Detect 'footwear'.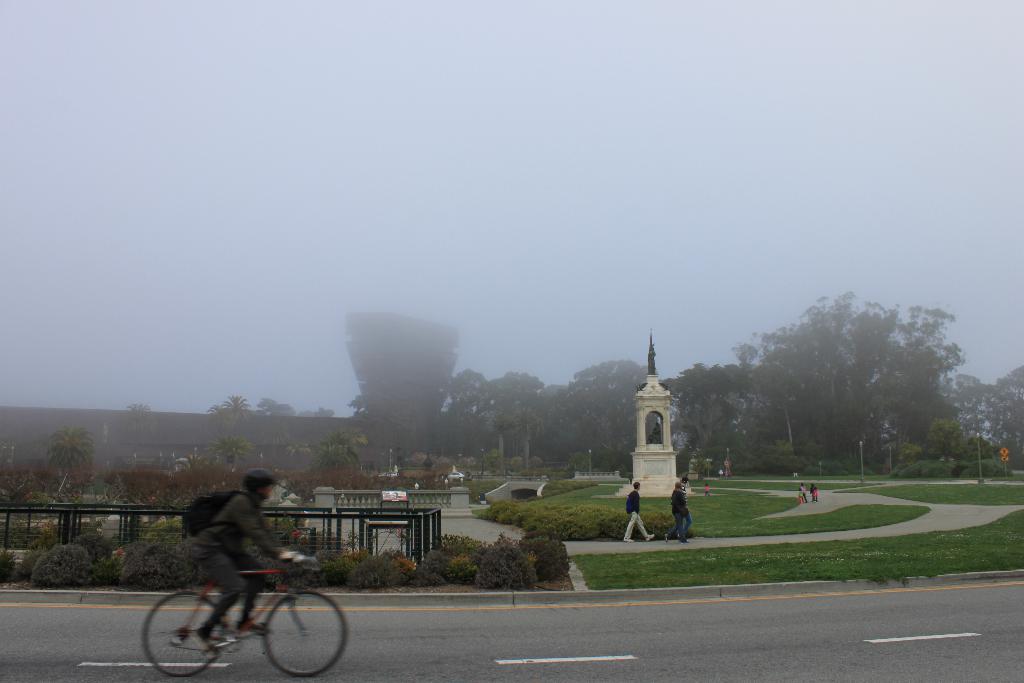
Detected at x1=234, y1=623, x2=268, y2=637.
